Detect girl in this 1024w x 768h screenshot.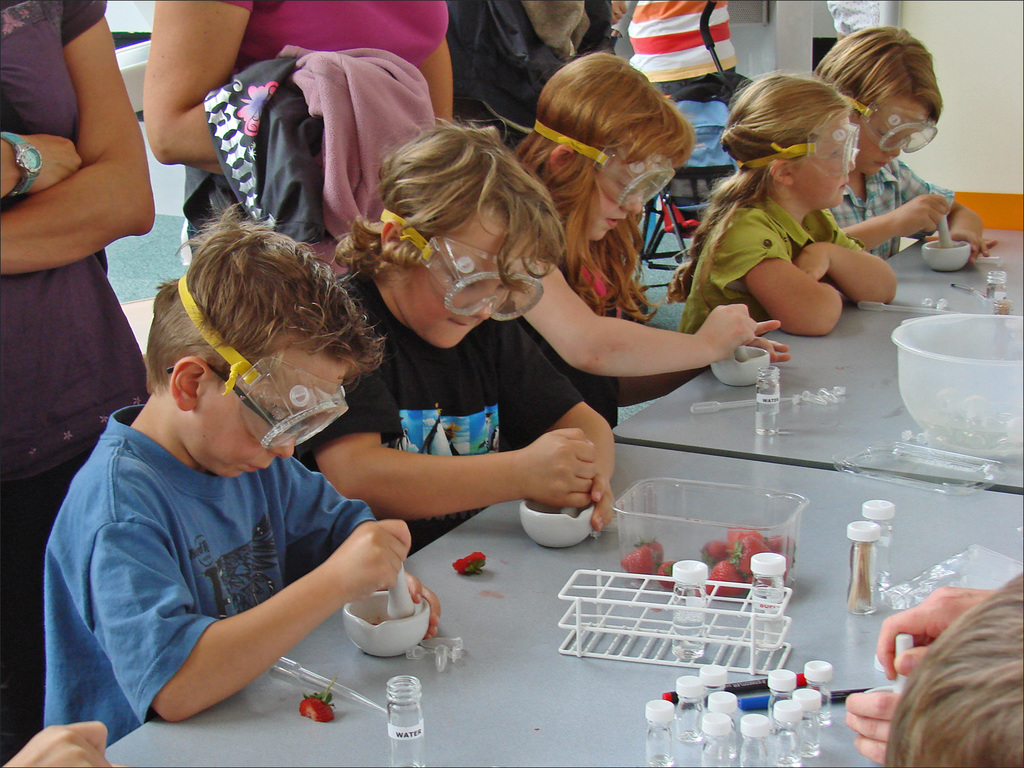
Detection: bbox=[666, 70, 902, 338].
